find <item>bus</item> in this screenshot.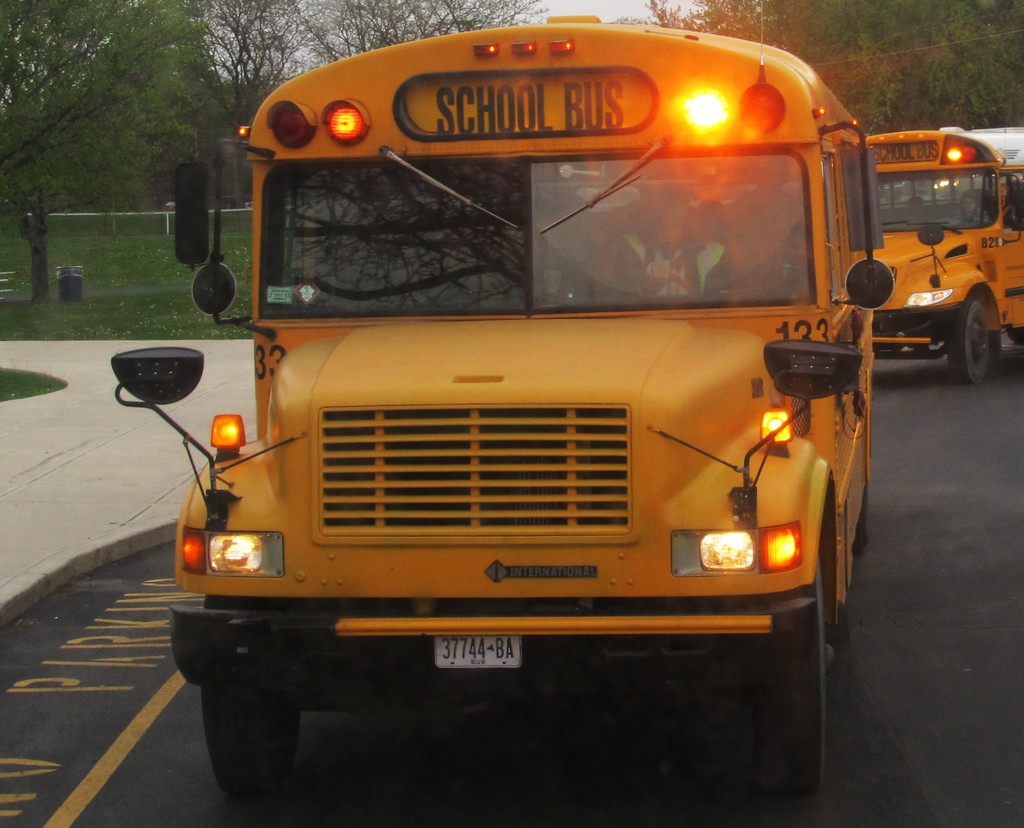
The bounding box for <item>bus</item> is locate(110, 10, 899, 827).
